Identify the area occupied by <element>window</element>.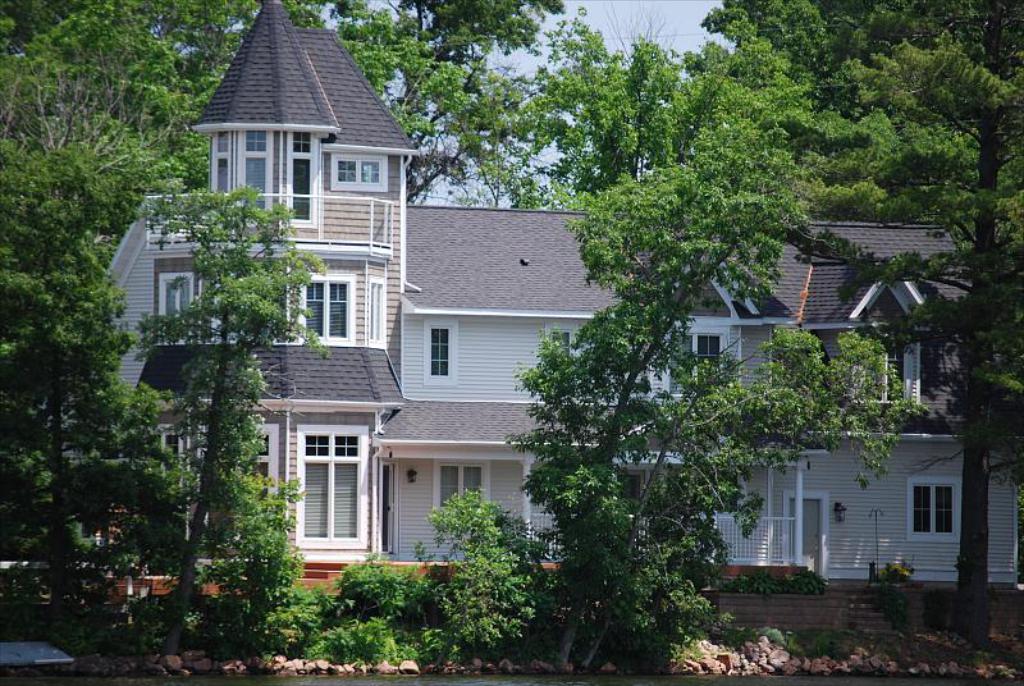
Area: bbox(434, 458, 489, 520).
